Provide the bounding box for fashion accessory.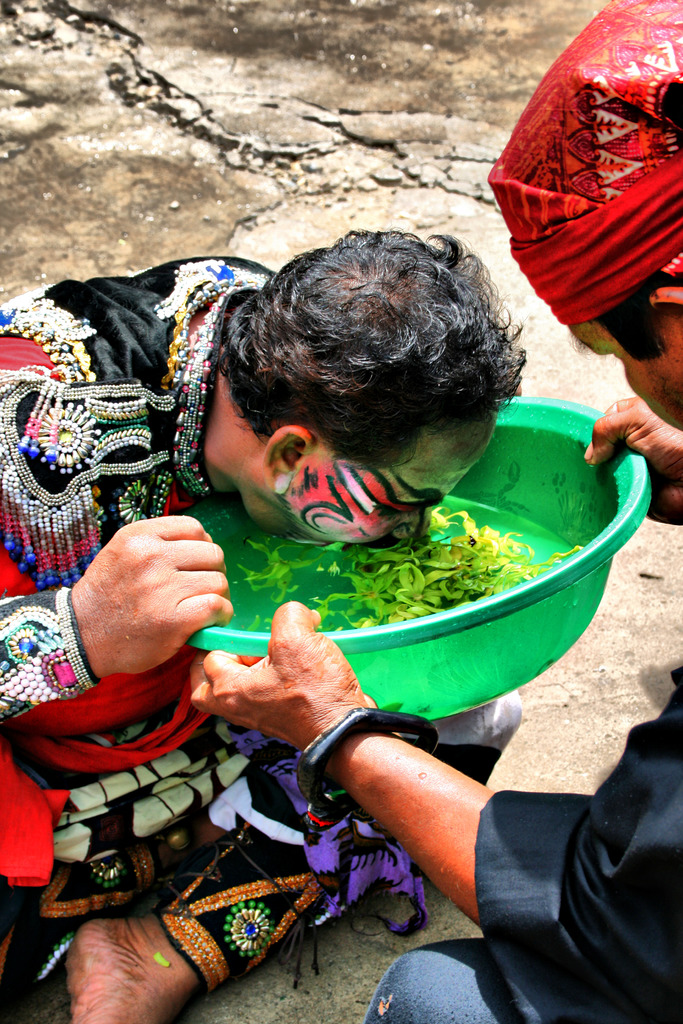
143/820/344/998.
